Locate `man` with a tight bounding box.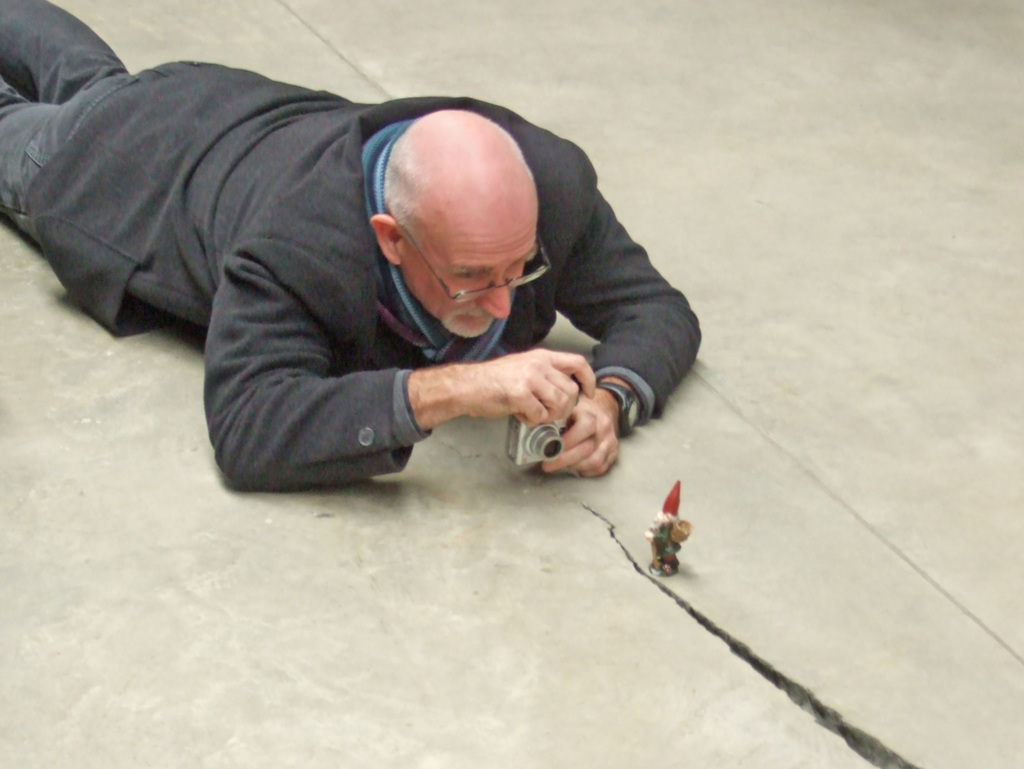
BBox(40, 33, 735, 544).
